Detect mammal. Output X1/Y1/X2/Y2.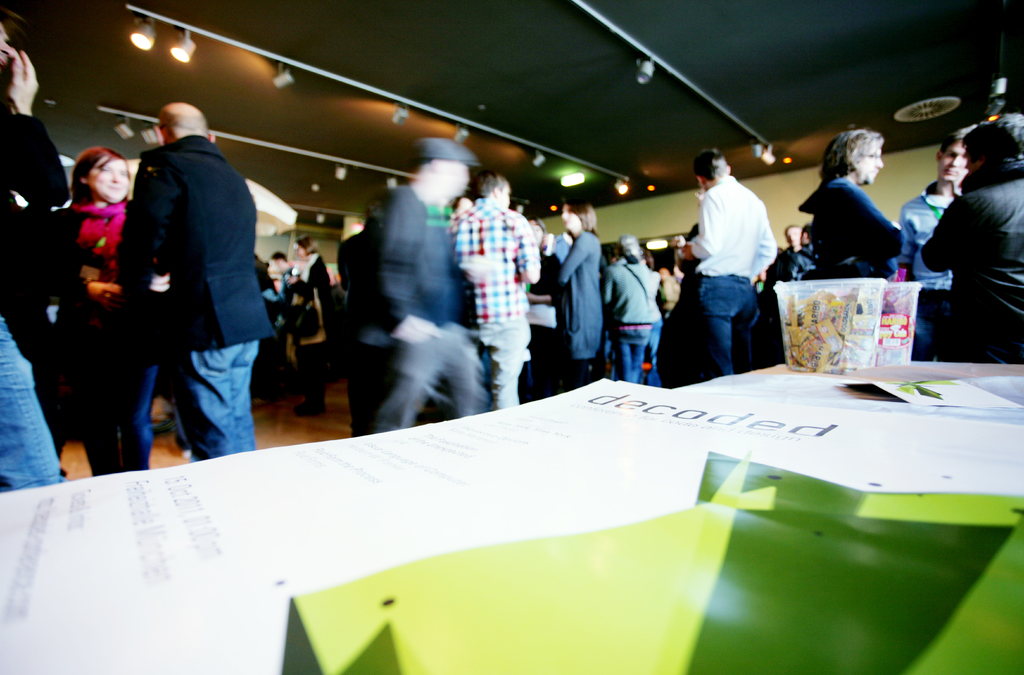
0/4/71/495.
